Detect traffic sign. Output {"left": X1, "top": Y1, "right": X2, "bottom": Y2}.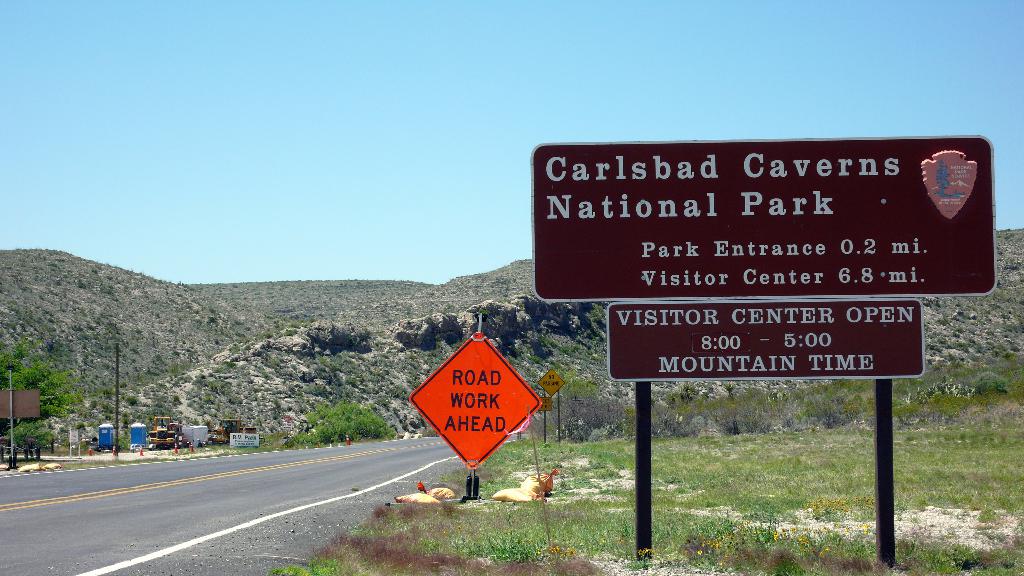
{"left": 408, "top": 332, "right": 542, "bottom": 469}.
